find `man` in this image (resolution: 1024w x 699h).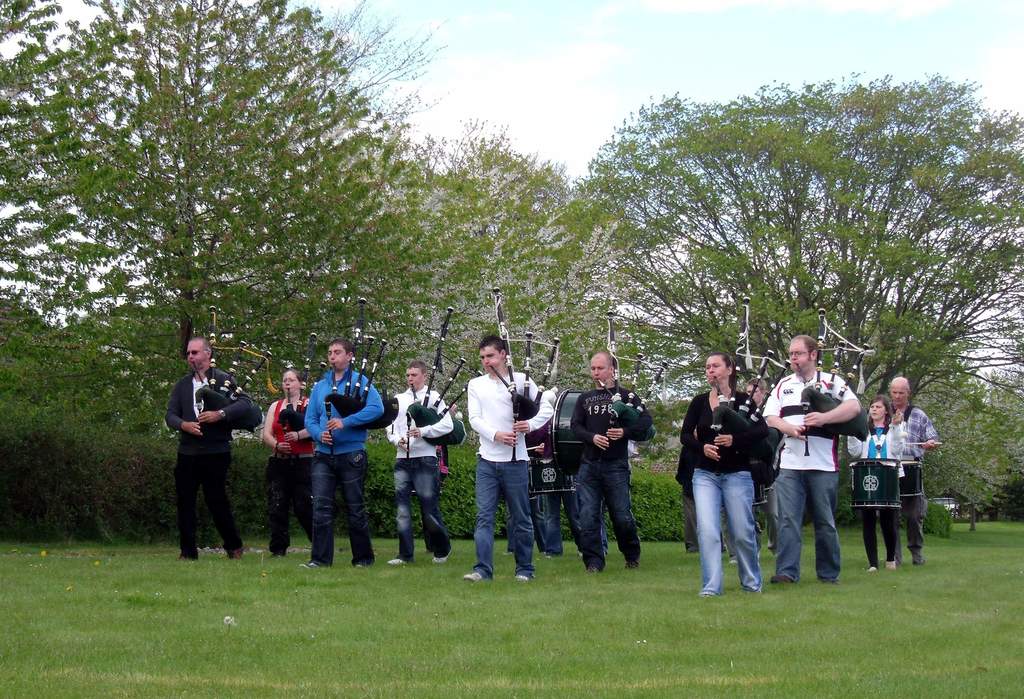
<bbox>461, 334, 554, 582</bbox>.
